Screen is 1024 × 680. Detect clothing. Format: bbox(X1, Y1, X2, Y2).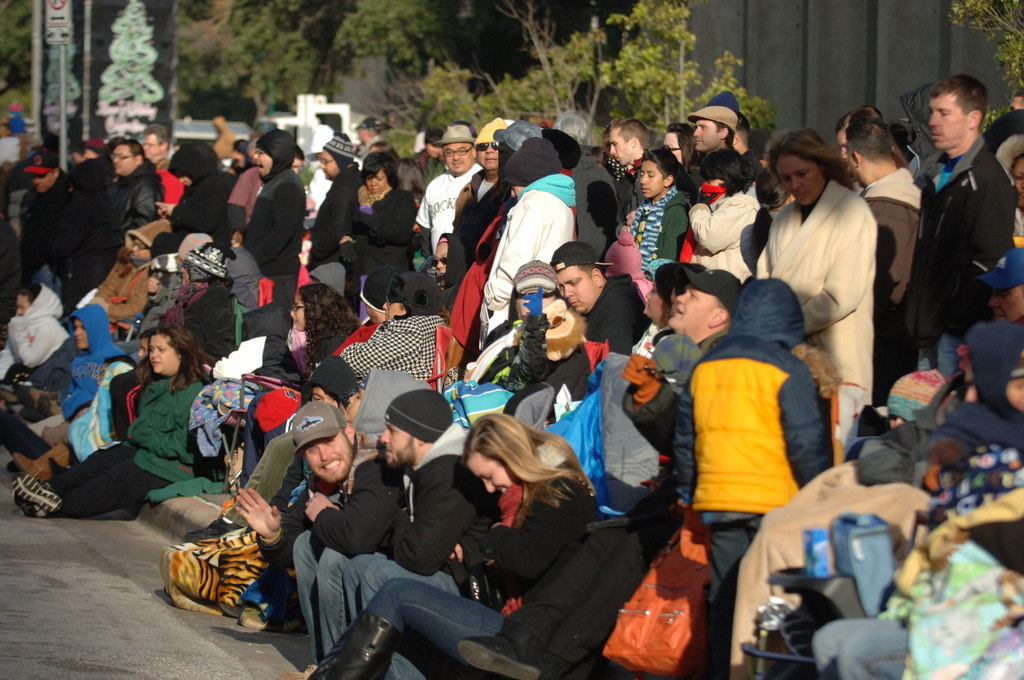
bbox(94, 219, 172, 314).
